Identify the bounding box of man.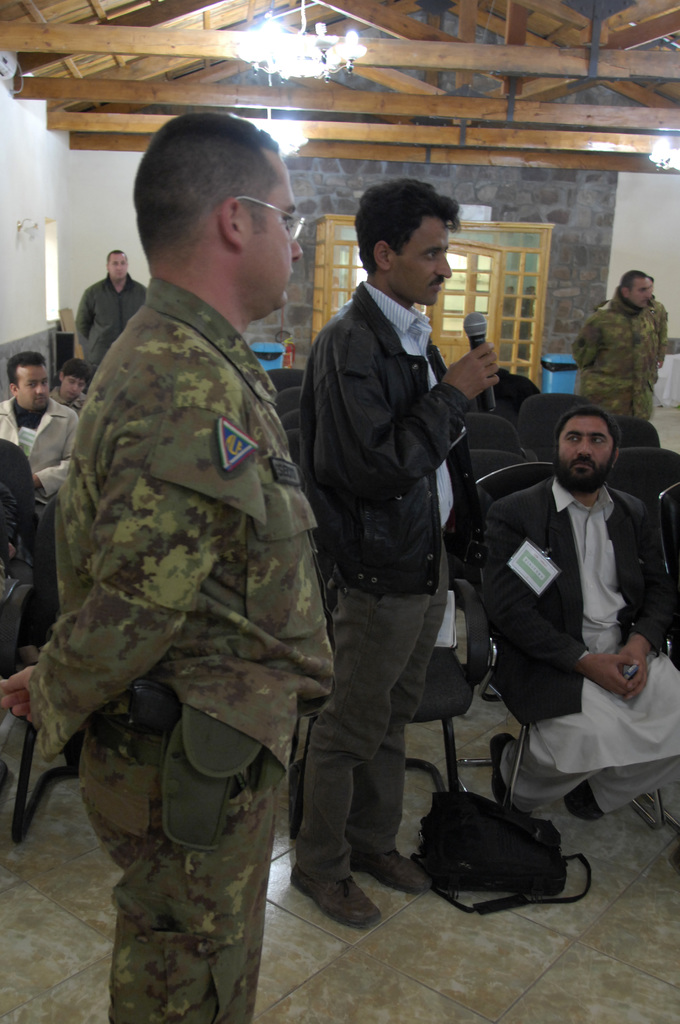
(x1=474, y1=368, x2=673, y2=835).
